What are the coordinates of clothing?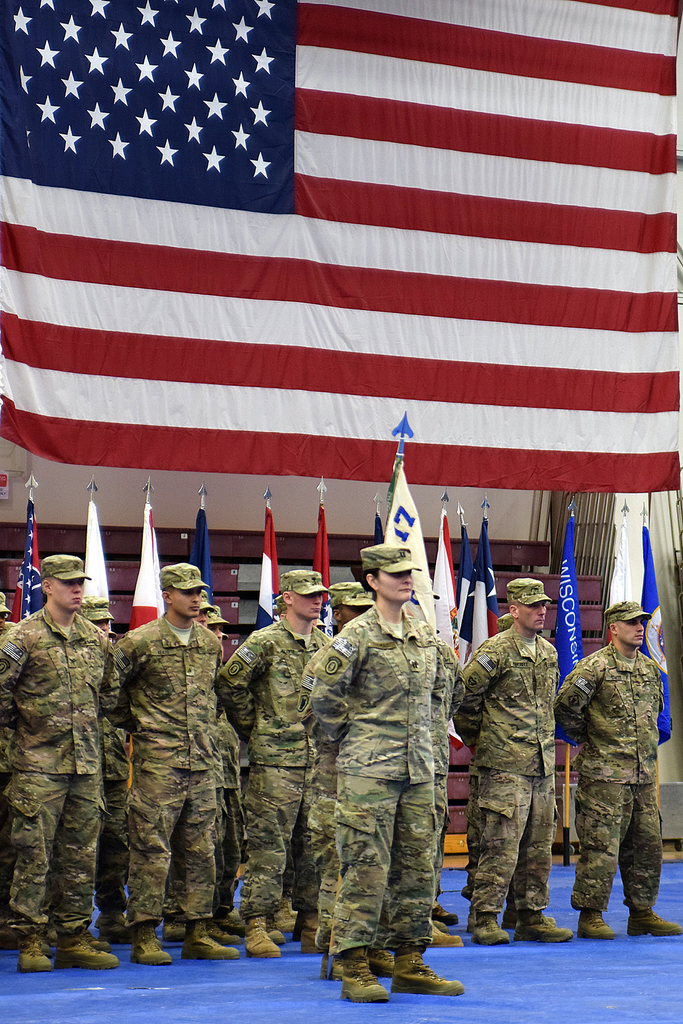
box(208, 616, 325, 917).
